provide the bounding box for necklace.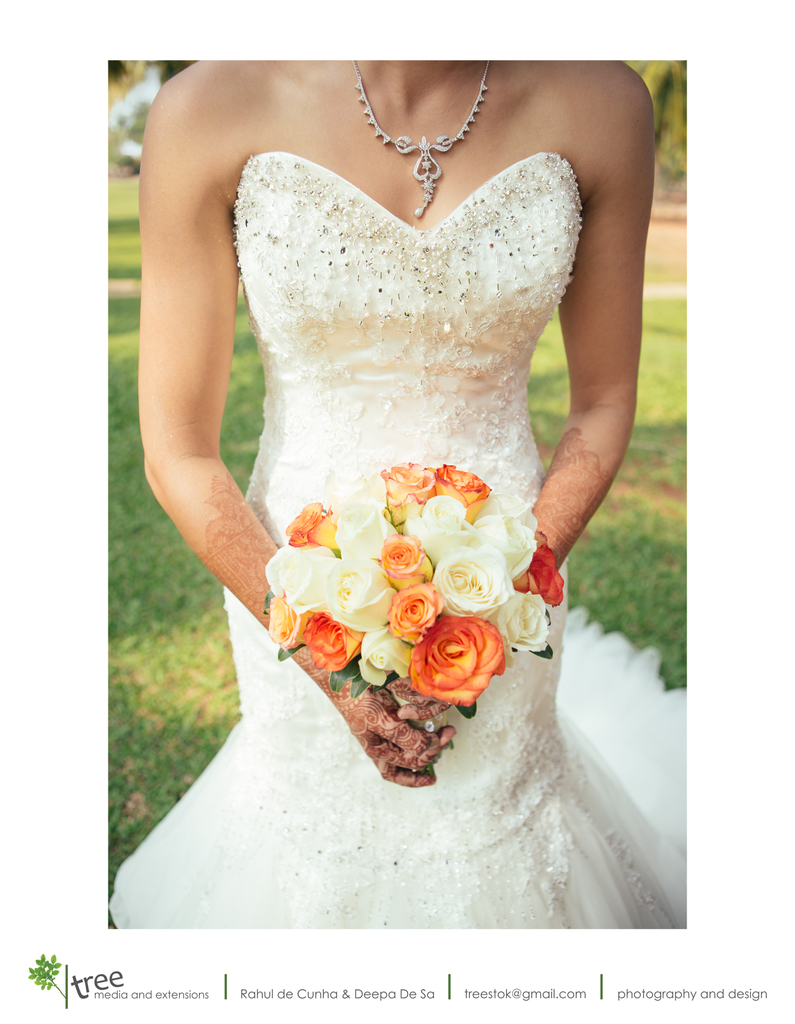
box(355, 60, 489, 215).
